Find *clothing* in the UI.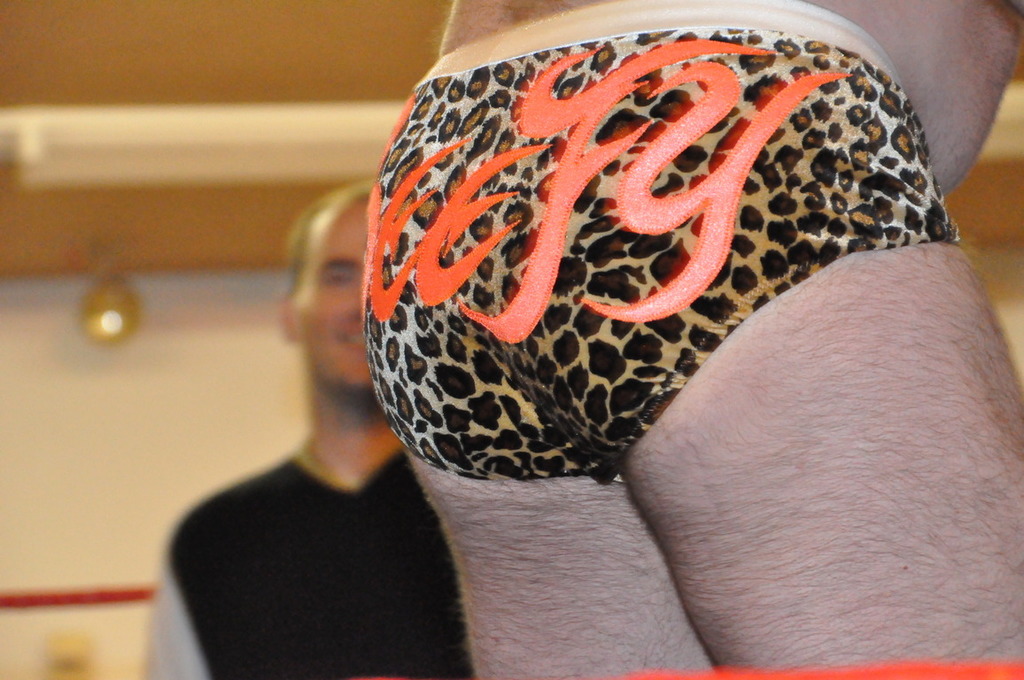
UI element at 338 0 977 493.
